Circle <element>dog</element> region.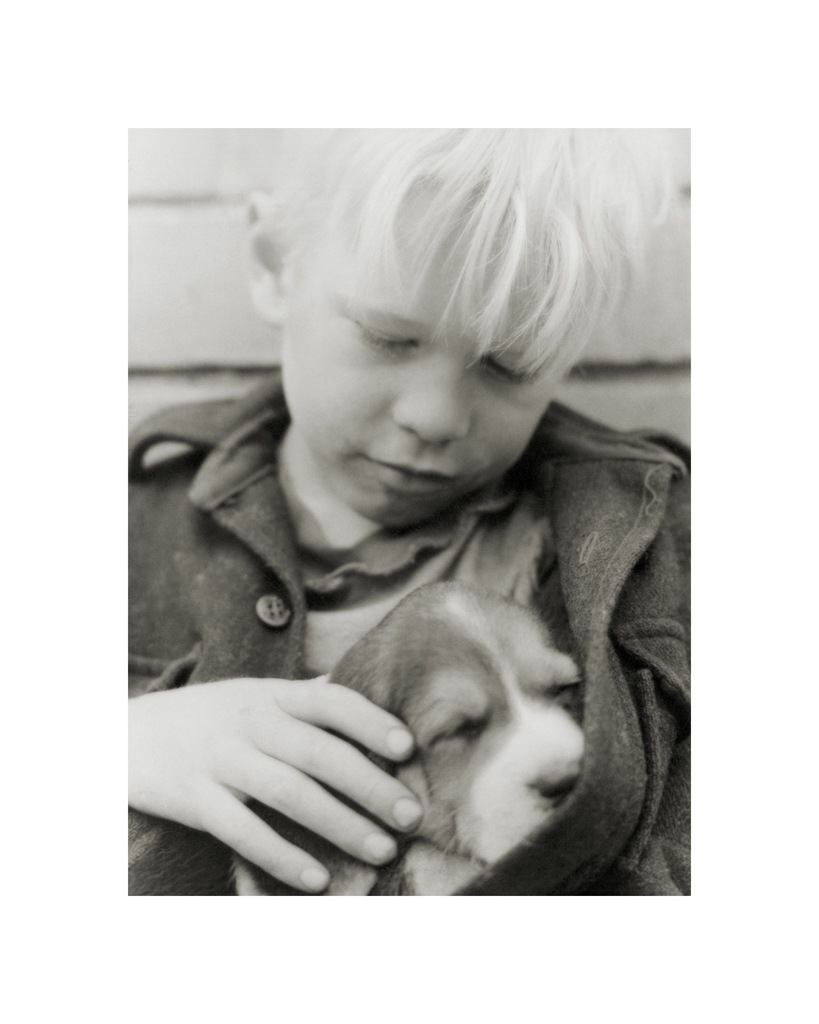
Region: l=228, t=581, r=585, b=895.
